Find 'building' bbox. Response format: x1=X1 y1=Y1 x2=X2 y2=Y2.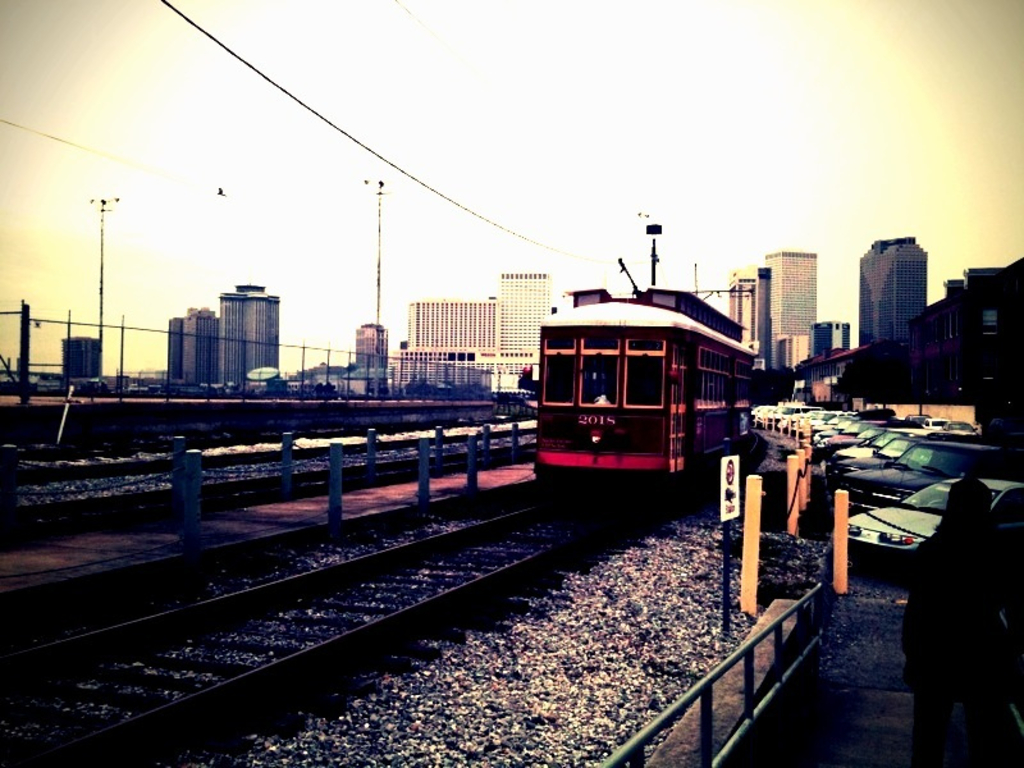
x1=355 y1=321 x2=390 y2=370.
